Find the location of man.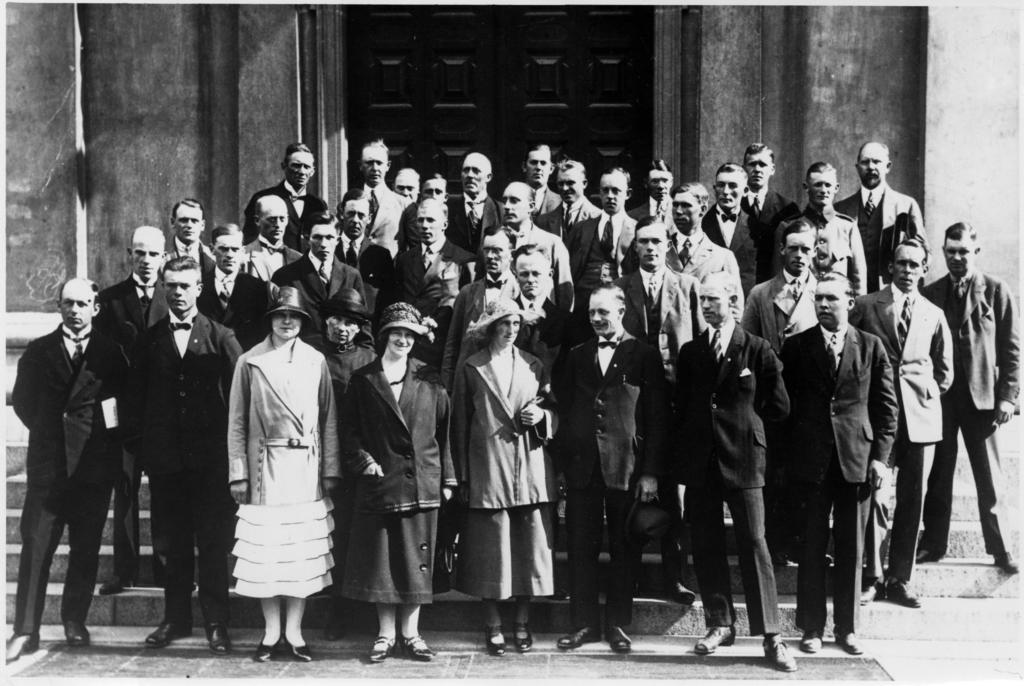
Location: pyautogui.locateOnScreen(501, 243, 582, 385).
